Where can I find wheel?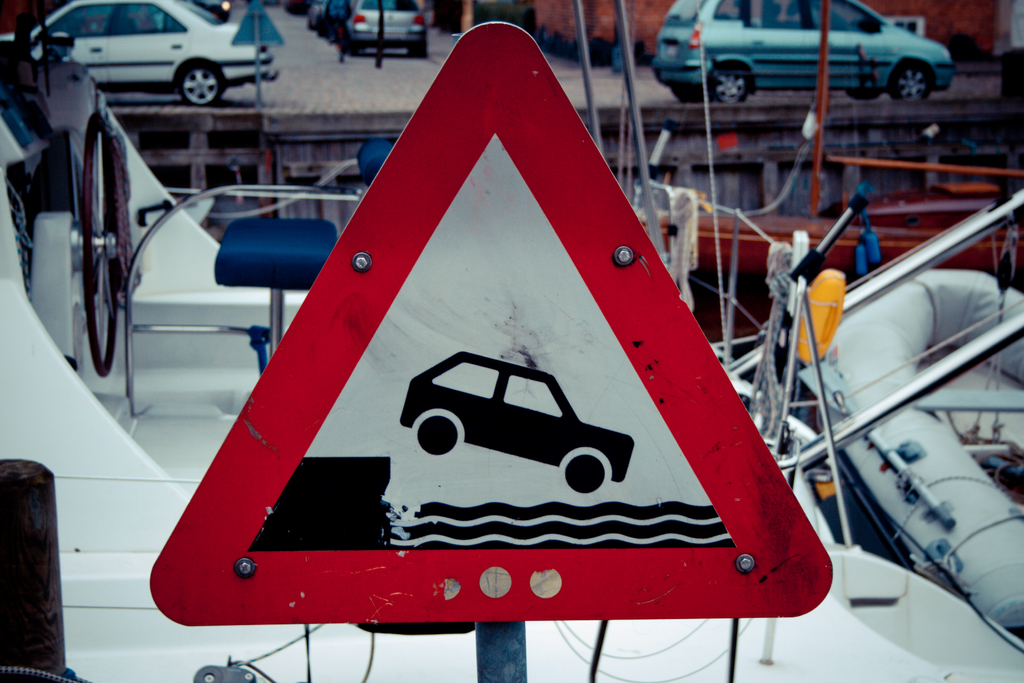
You can find it at detection(563, 452, 605, 491).
